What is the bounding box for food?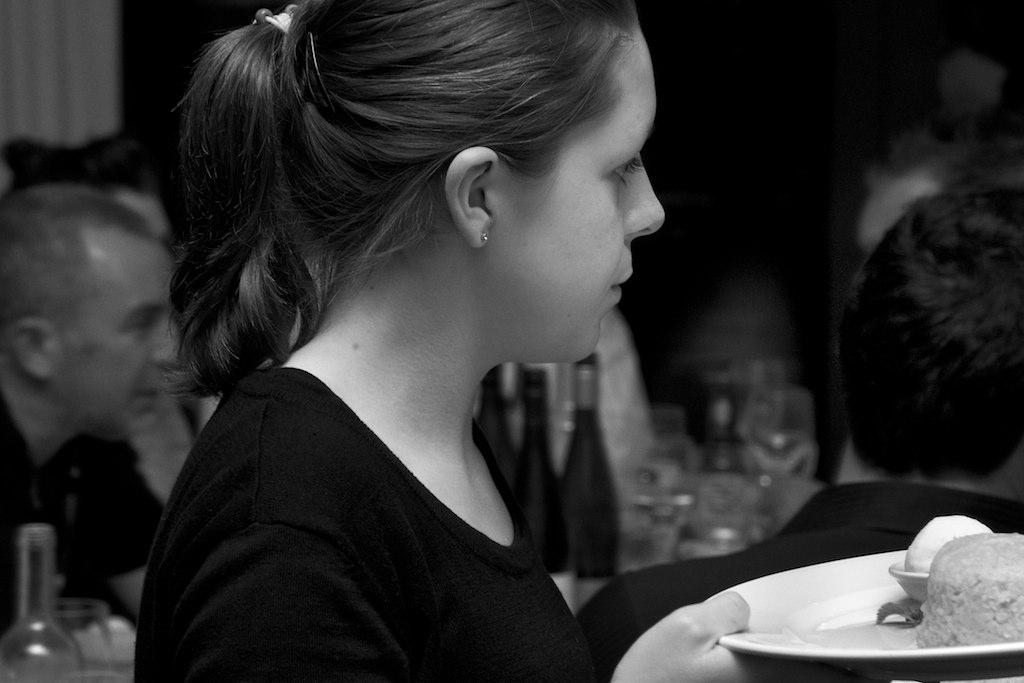
x1=914, y1=527, x2=1023, y2=650.
